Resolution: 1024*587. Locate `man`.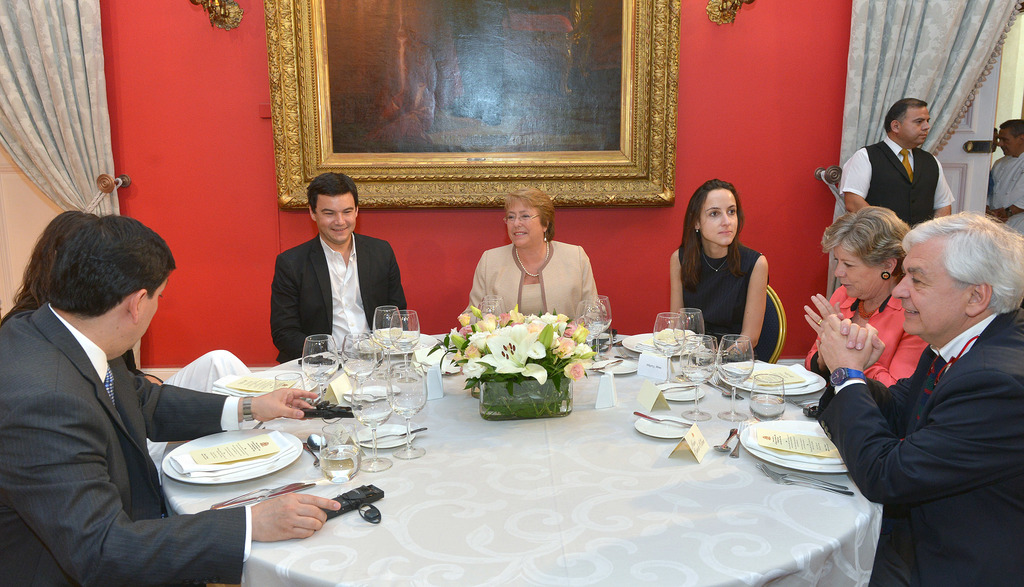
(x1=832, y1=188, x2=1022, y2=570).
